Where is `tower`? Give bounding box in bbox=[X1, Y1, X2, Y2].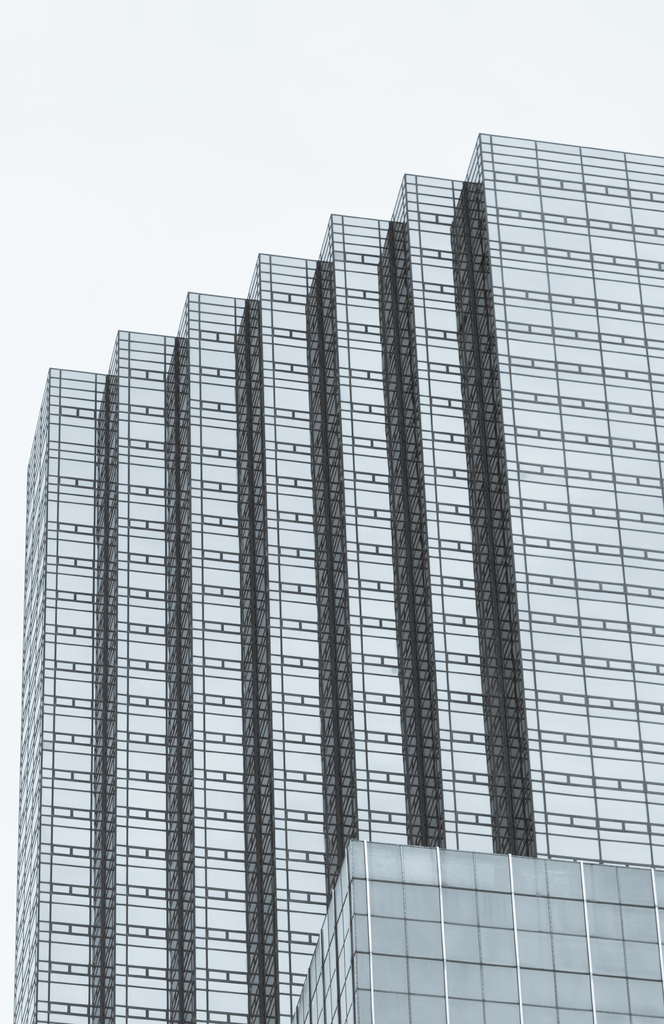
bbox=[9, 127, 663, 1023].
